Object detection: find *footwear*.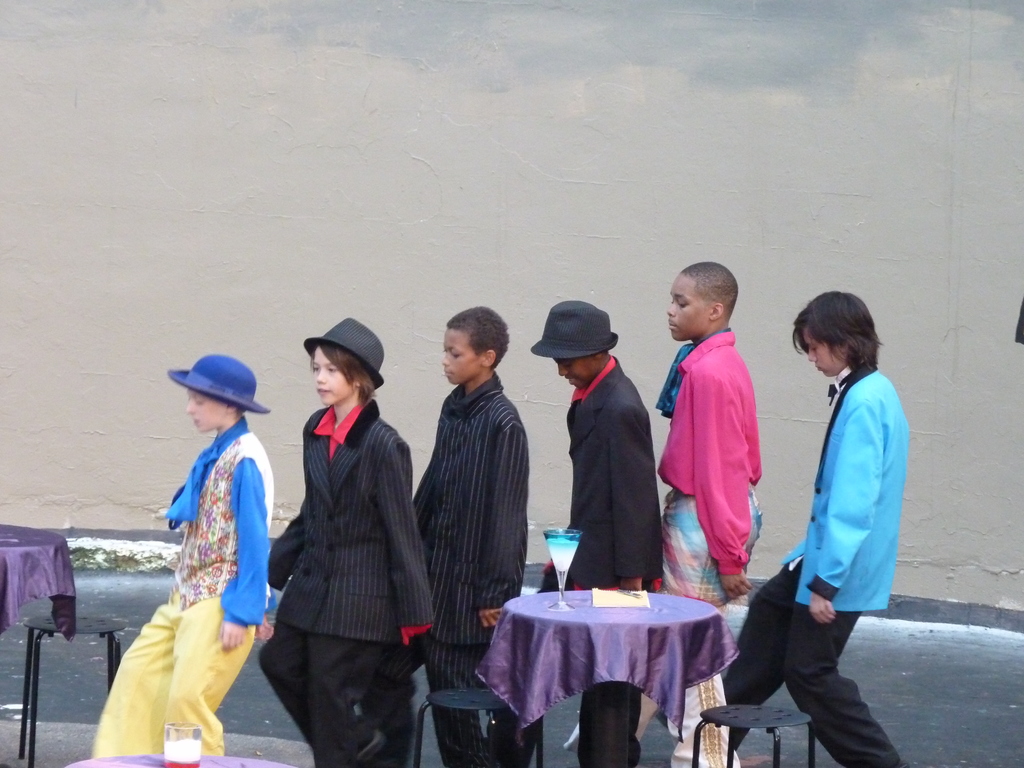
crop(562, 722, 580, 751).
